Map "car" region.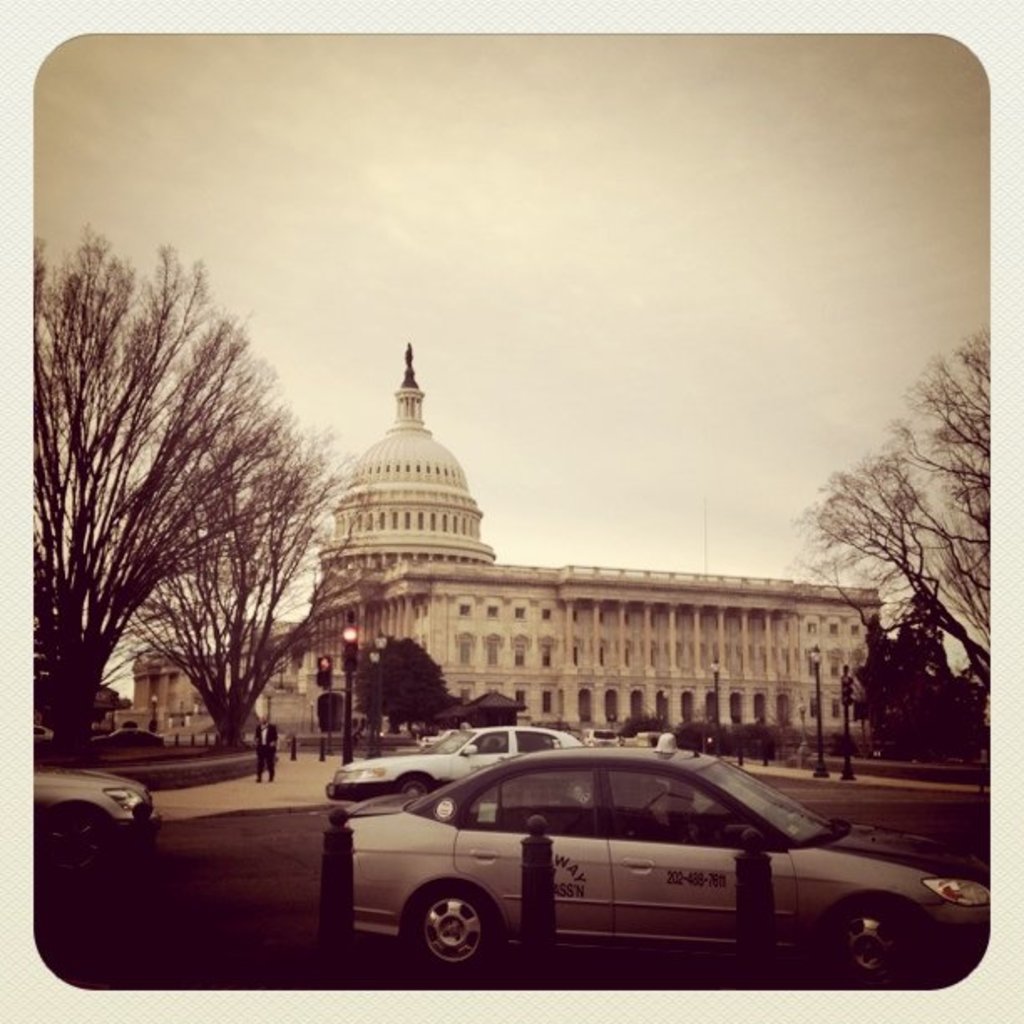
Mapped to BBox(584, 724, 624, 746).
